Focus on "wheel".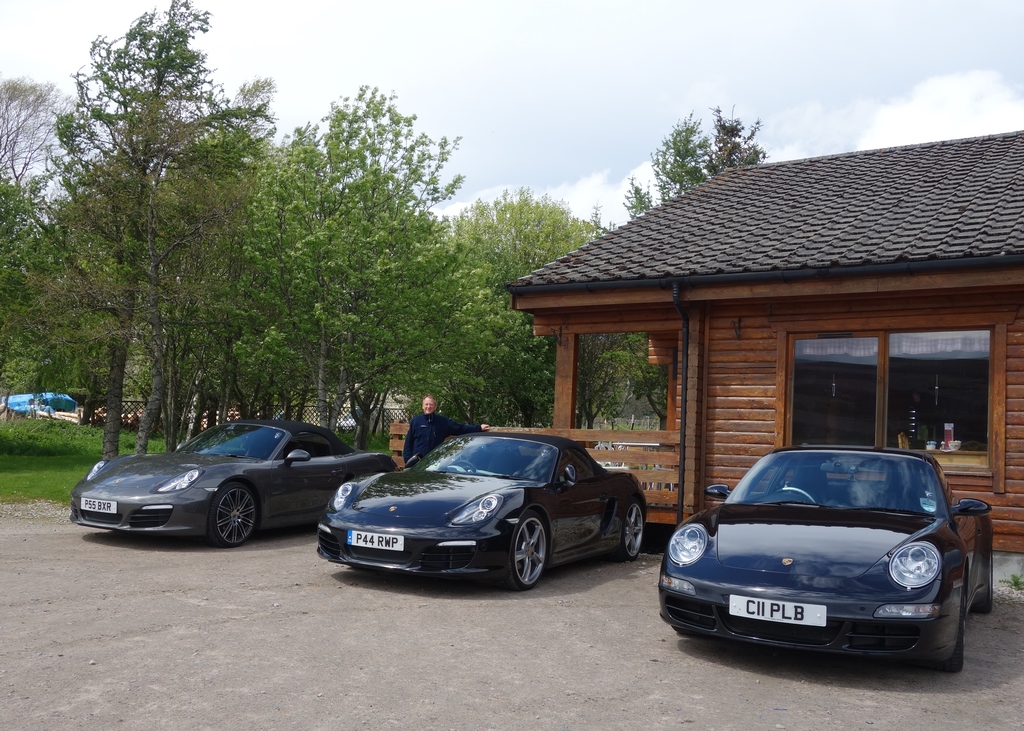
Focused at BBox(940, 588, 962, 671).
